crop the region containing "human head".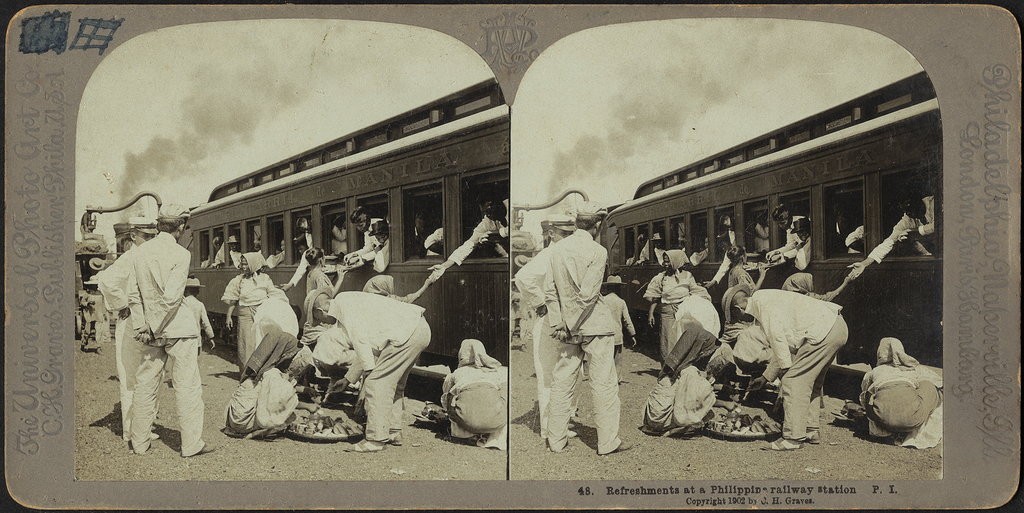
Crop region: pyautogui.locateOnScreen(572, 199, 607, 241).
